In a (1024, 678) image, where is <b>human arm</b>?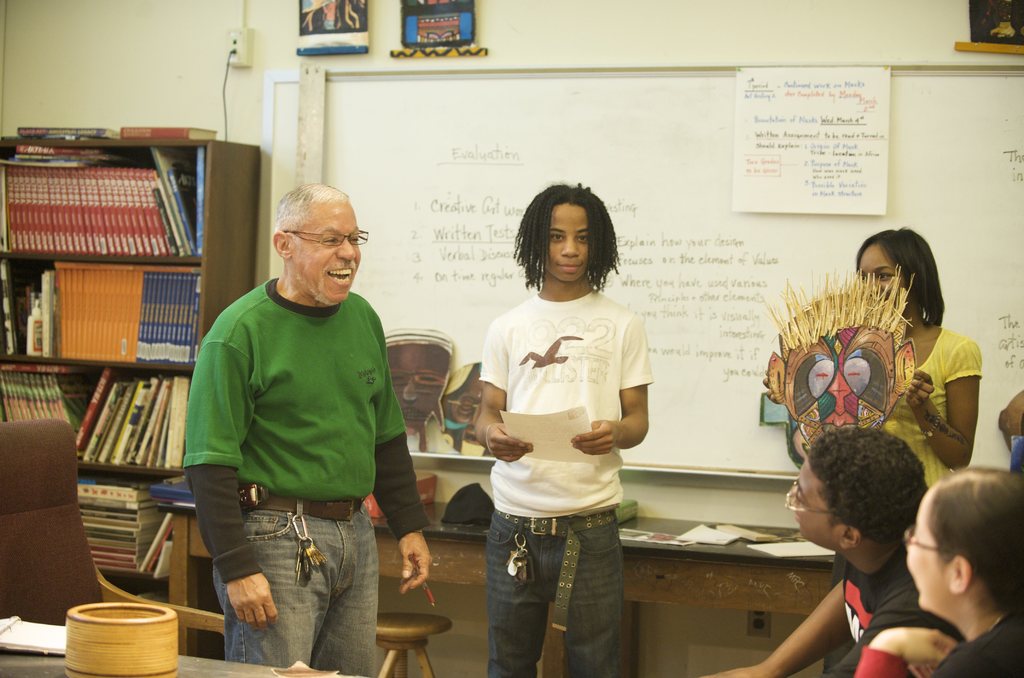
(855, 622, 963, 677).
